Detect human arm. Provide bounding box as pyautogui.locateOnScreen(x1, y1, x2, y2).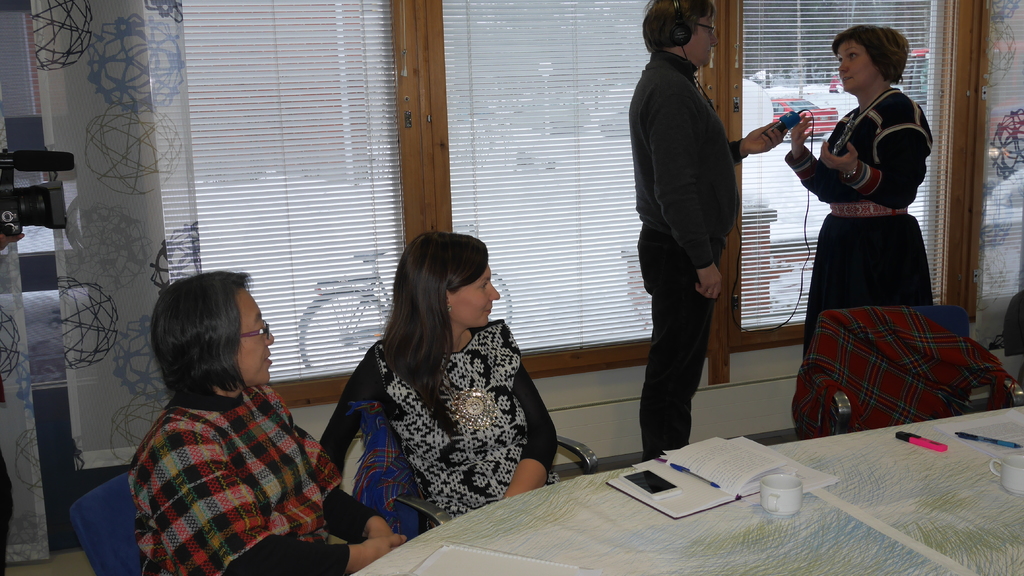
pyautogui.locateOnScreen(627, 78, 722, 308).
